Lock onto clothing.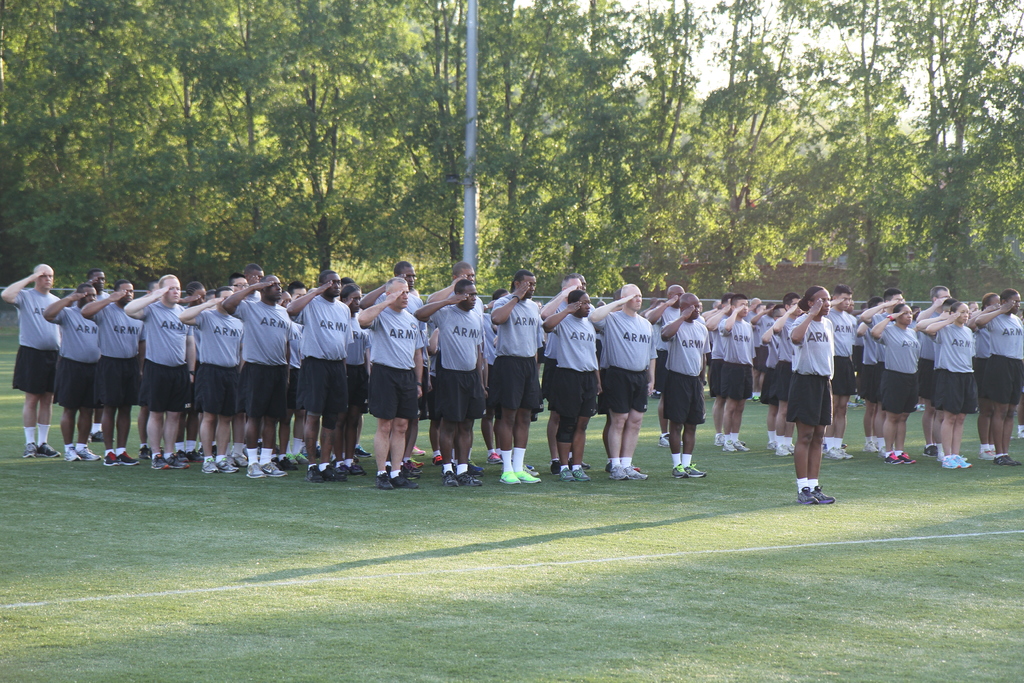
Locked: (x1=92, y1=356, x2=132, y2=411).
